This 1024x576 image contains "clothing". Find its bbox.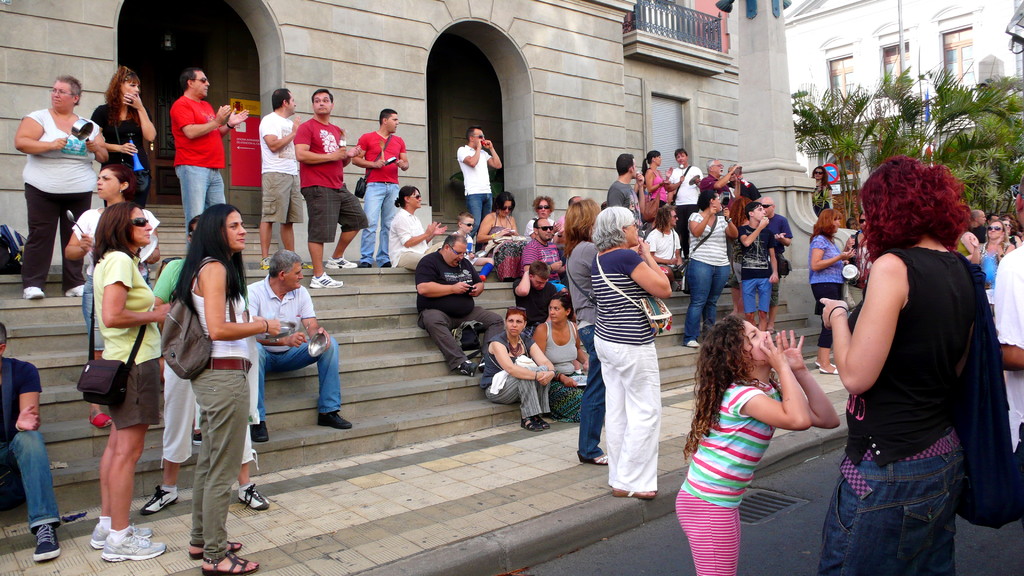
[left=595, top=246, right=664, bottom=487].
